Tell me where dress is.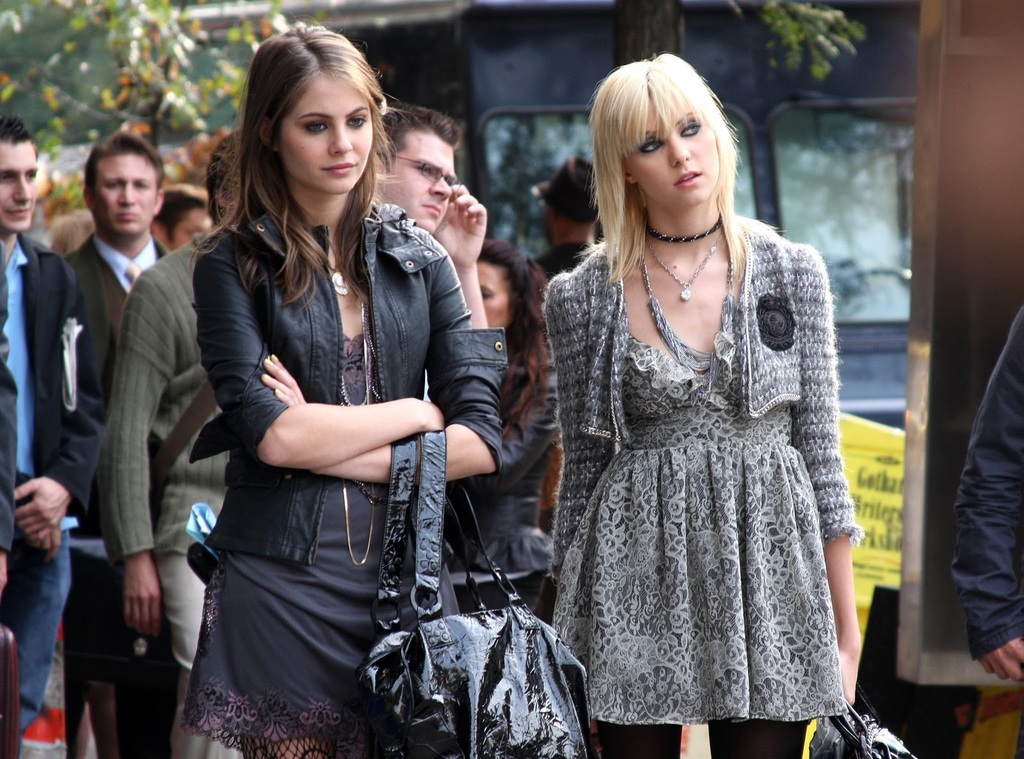
dress is at x1=541 y1=209 x2=860 y2=728.
